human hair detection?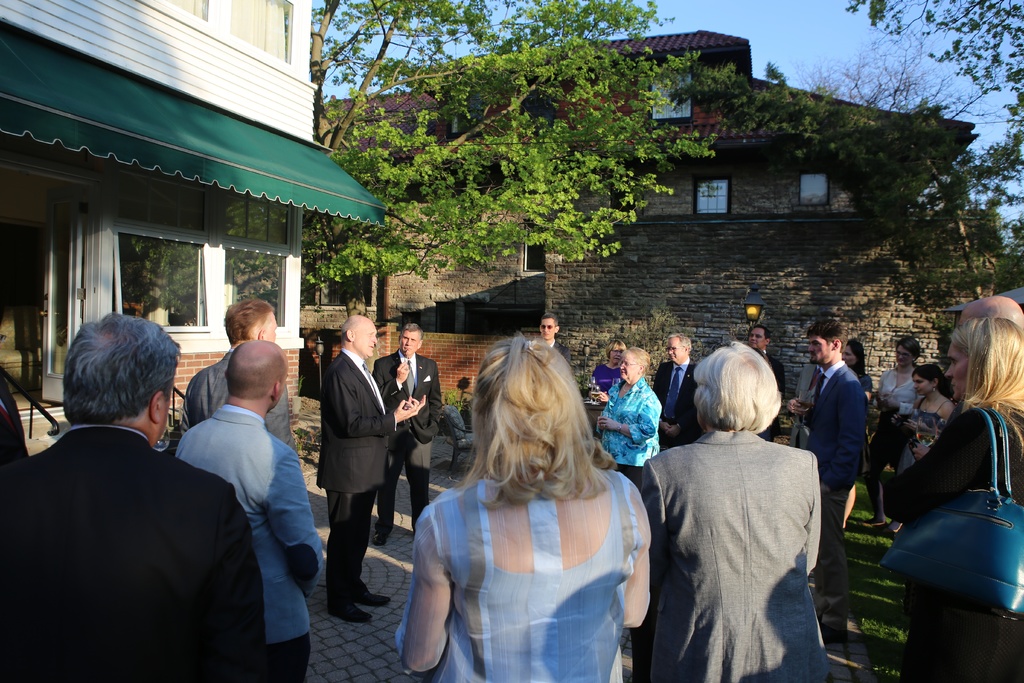
399 324 424 347
